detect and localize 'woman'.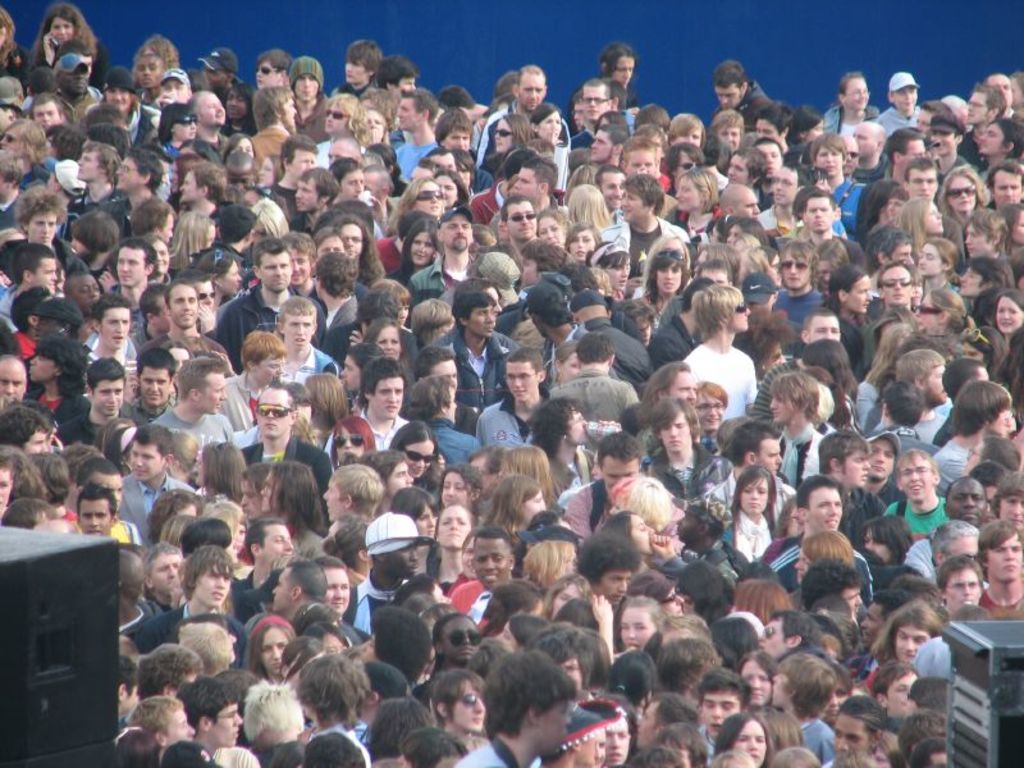
Localized at rect(714, 709, 774, 767).
